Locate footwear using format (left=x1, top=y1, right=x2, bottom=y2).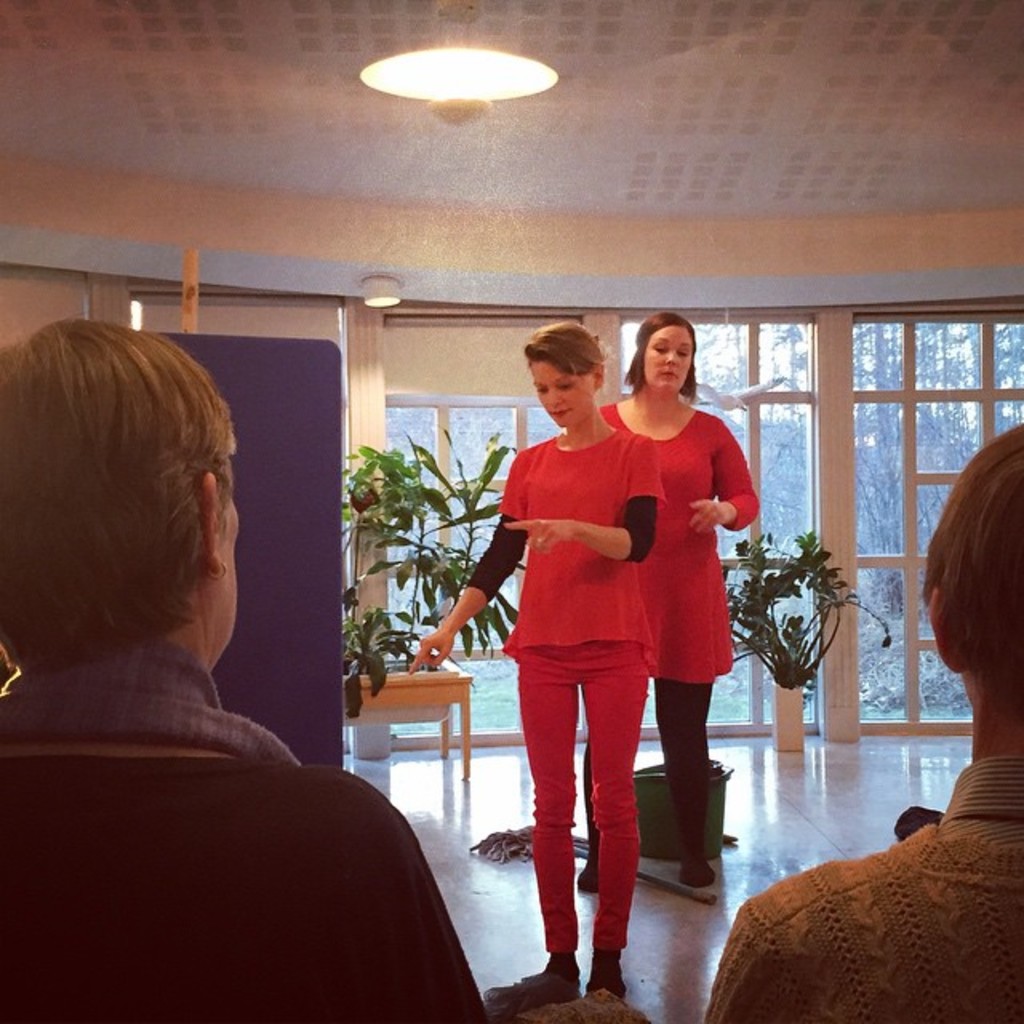
(left=678, top=842, right=722, bottom=888).
